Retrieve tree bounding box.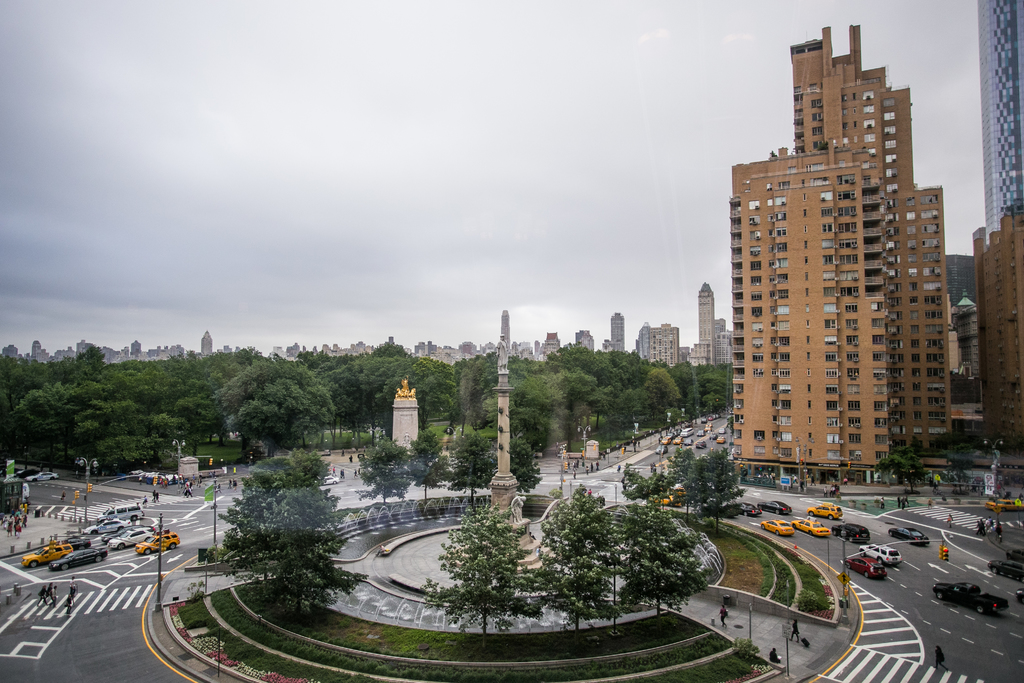
Bounding box: detection(604, 502, 715, 638).
